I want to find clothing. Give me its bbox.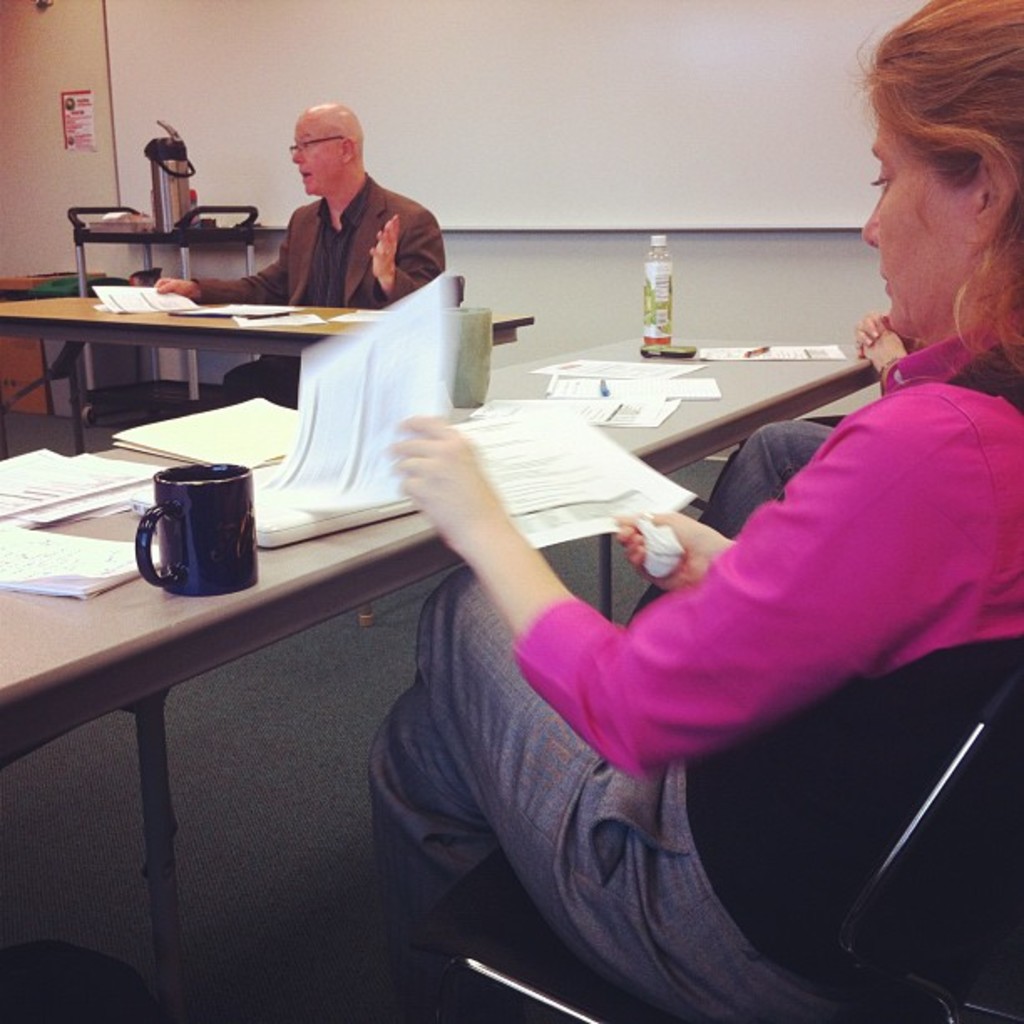
<bbox>505, 316, 1022, 781</bbox>.
